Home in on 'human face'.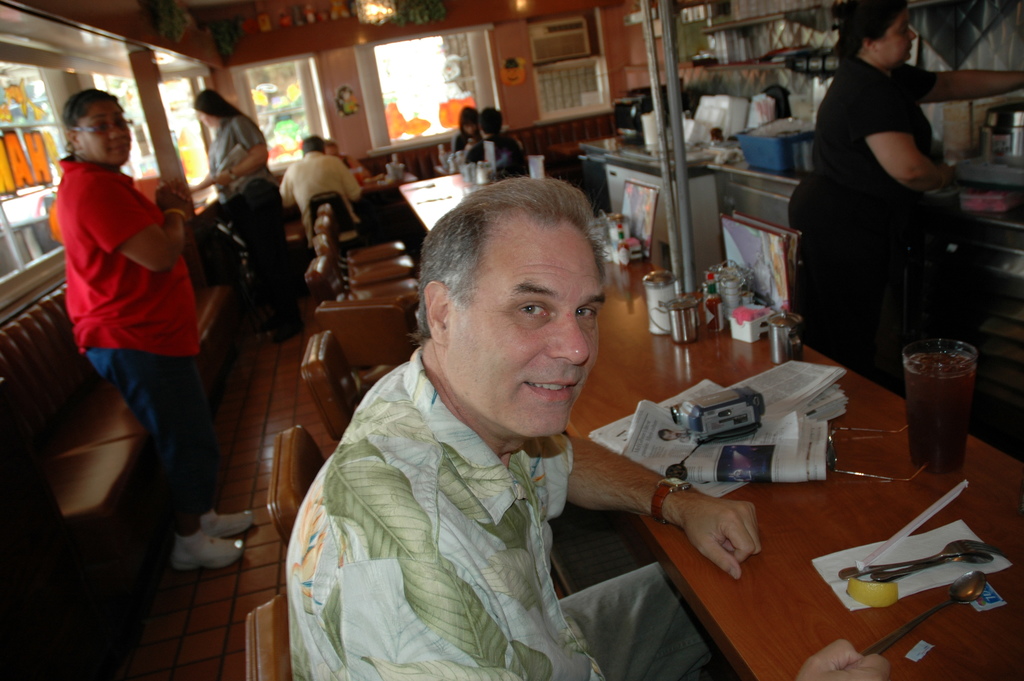
Homed in at crop(886, 11, 917, 65).
